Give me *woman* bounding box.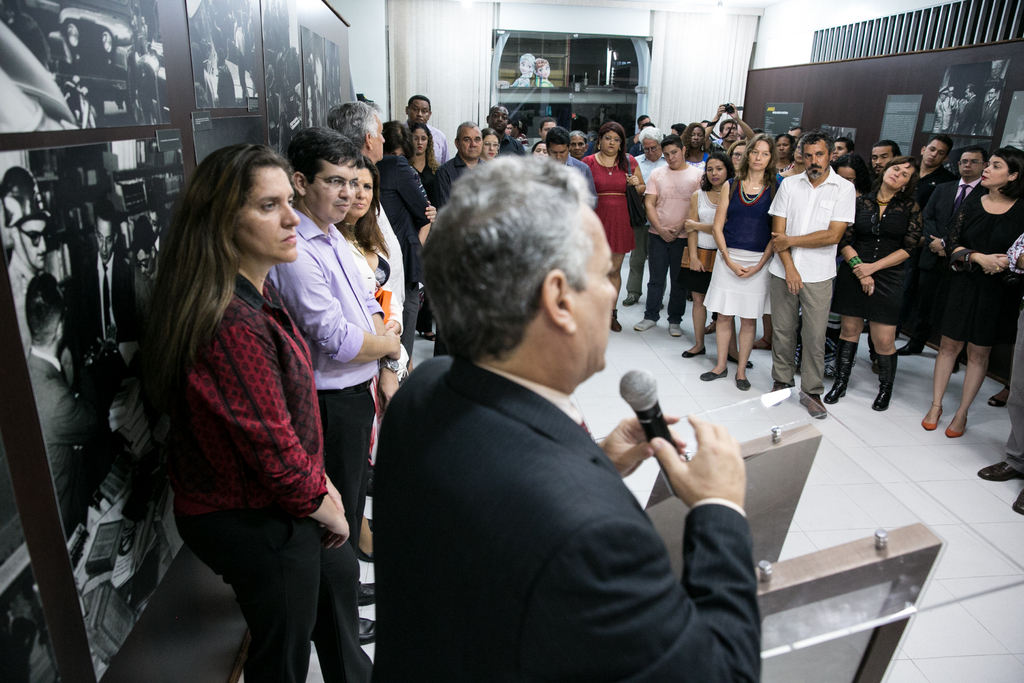
rect(776, 133, 796, 171).
